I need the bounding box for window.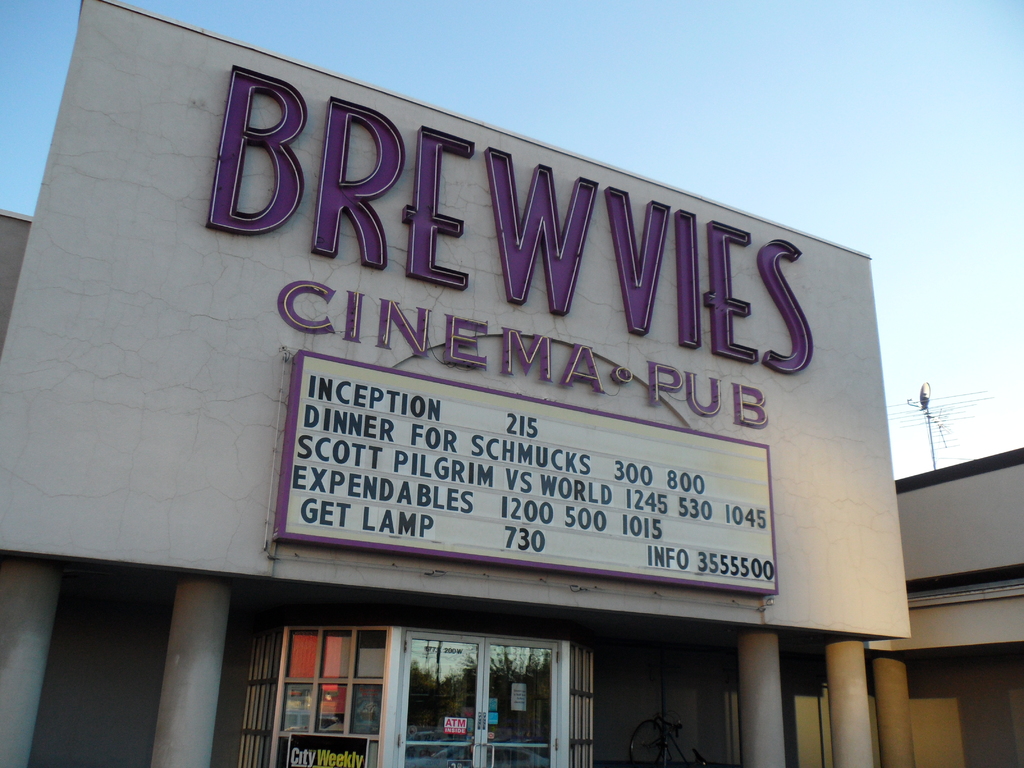
Here it is: x1=243 y1=614 x2=422 y2=748.
